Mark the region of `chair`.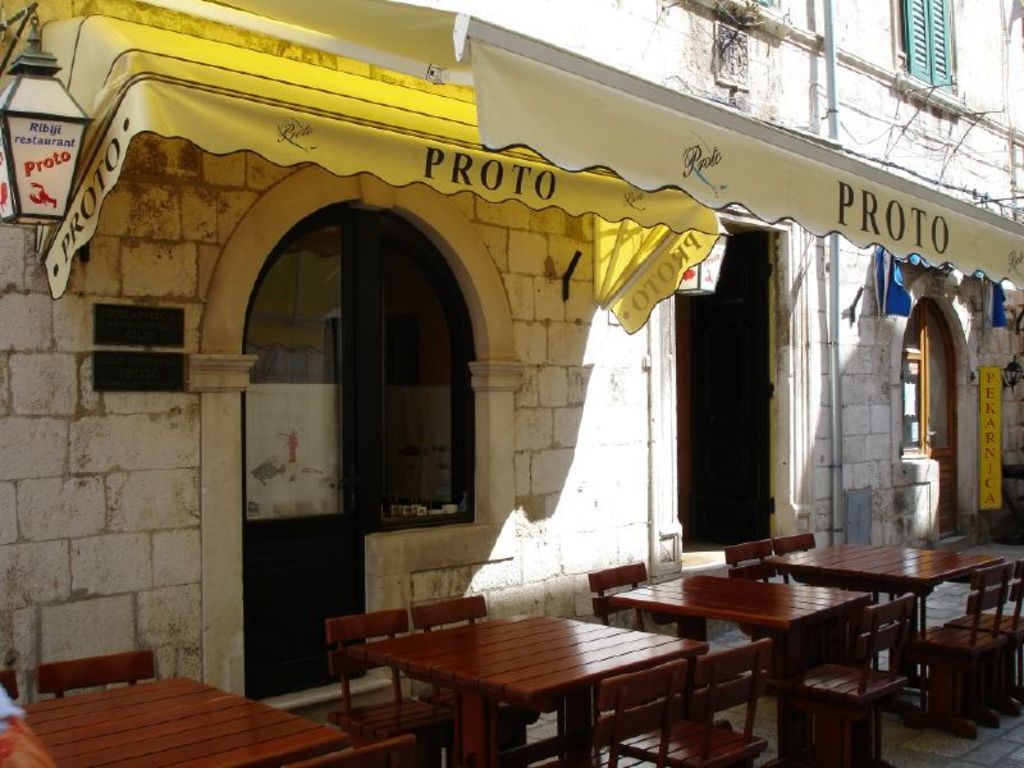
Region: bbox=(324, 607, 451, 745).
